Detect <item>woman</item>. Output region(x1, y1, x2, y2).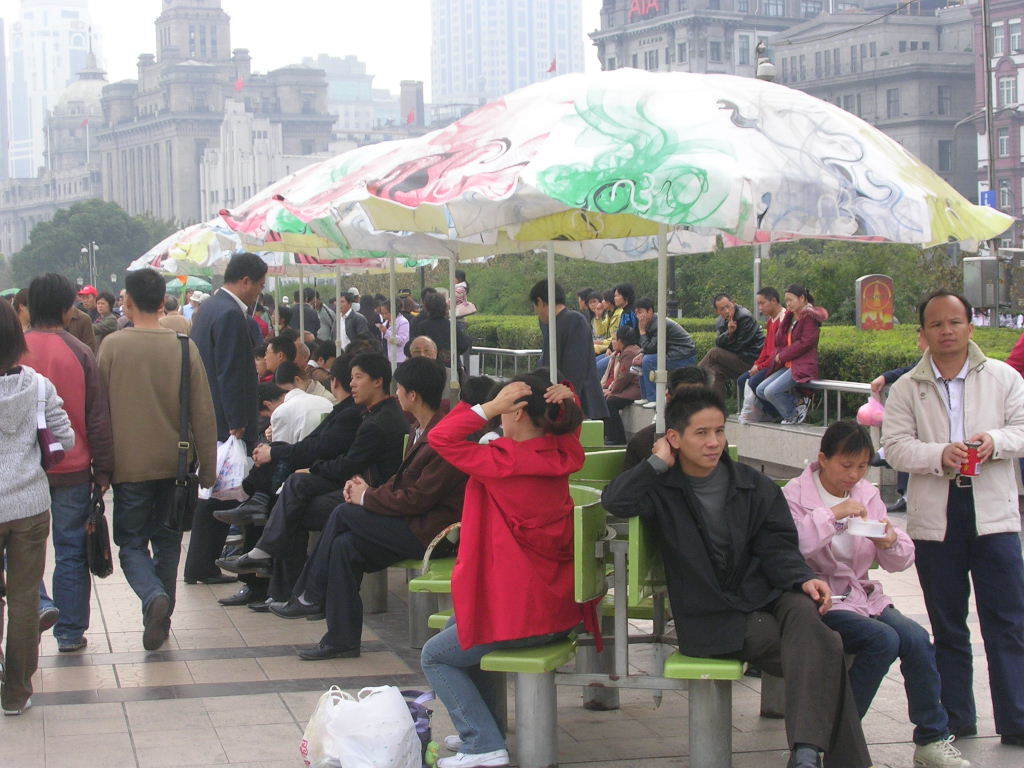
region(86, 293, 117, 357).
